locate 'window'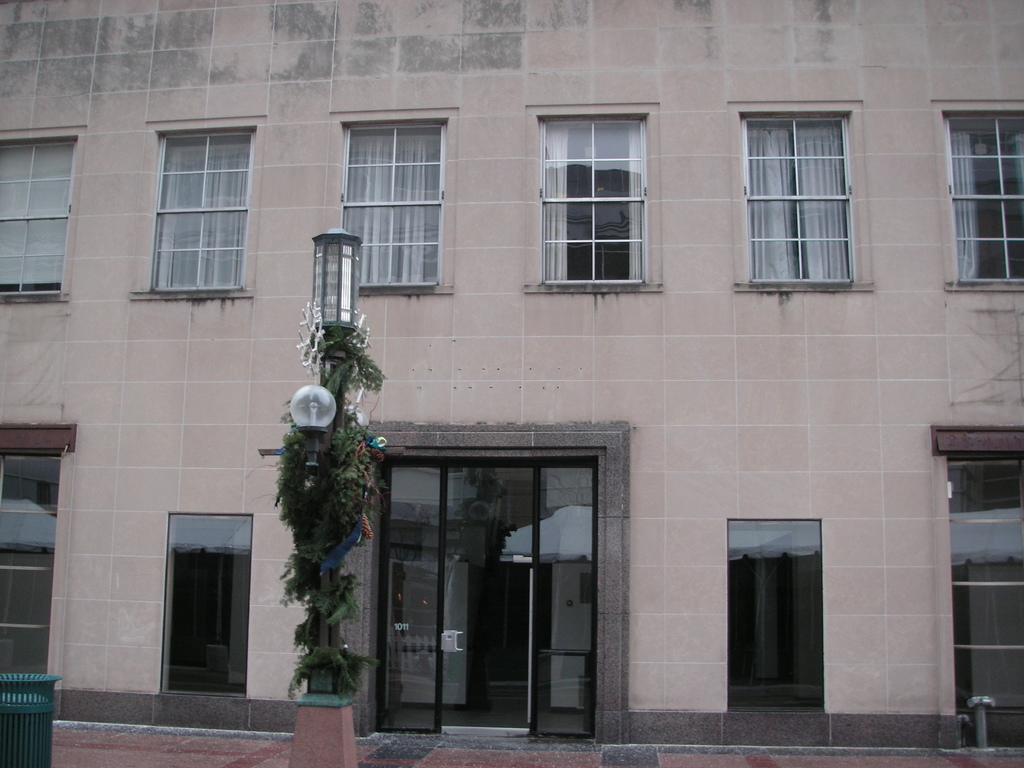
<box>736,93,856,310</box>
